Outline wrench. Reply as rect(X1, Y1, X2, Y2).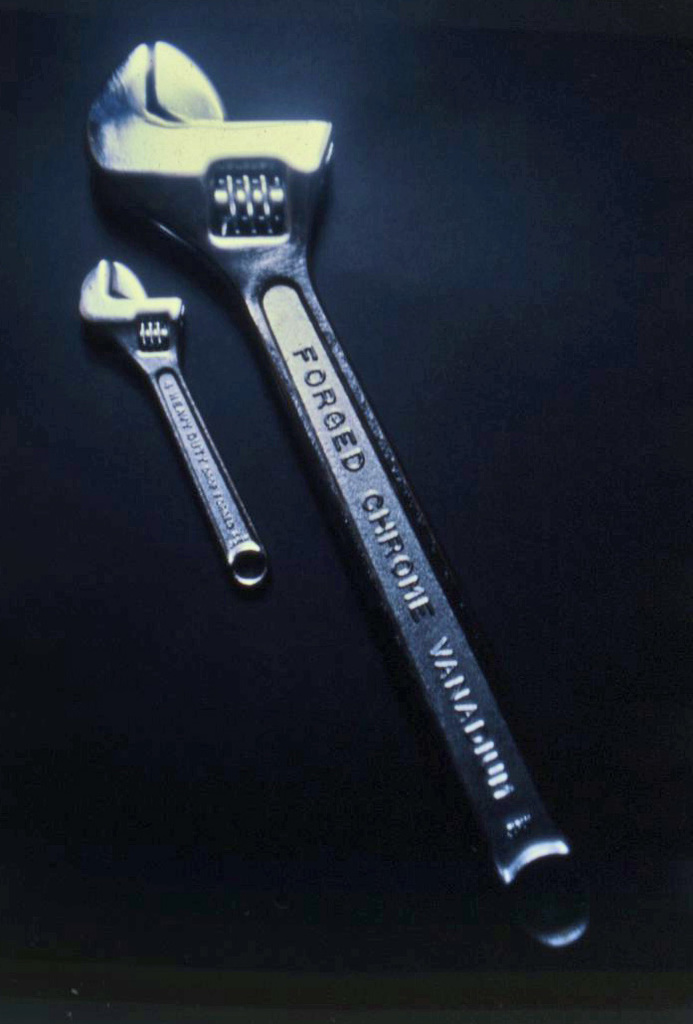
rect(80, 256, 253, 612).
